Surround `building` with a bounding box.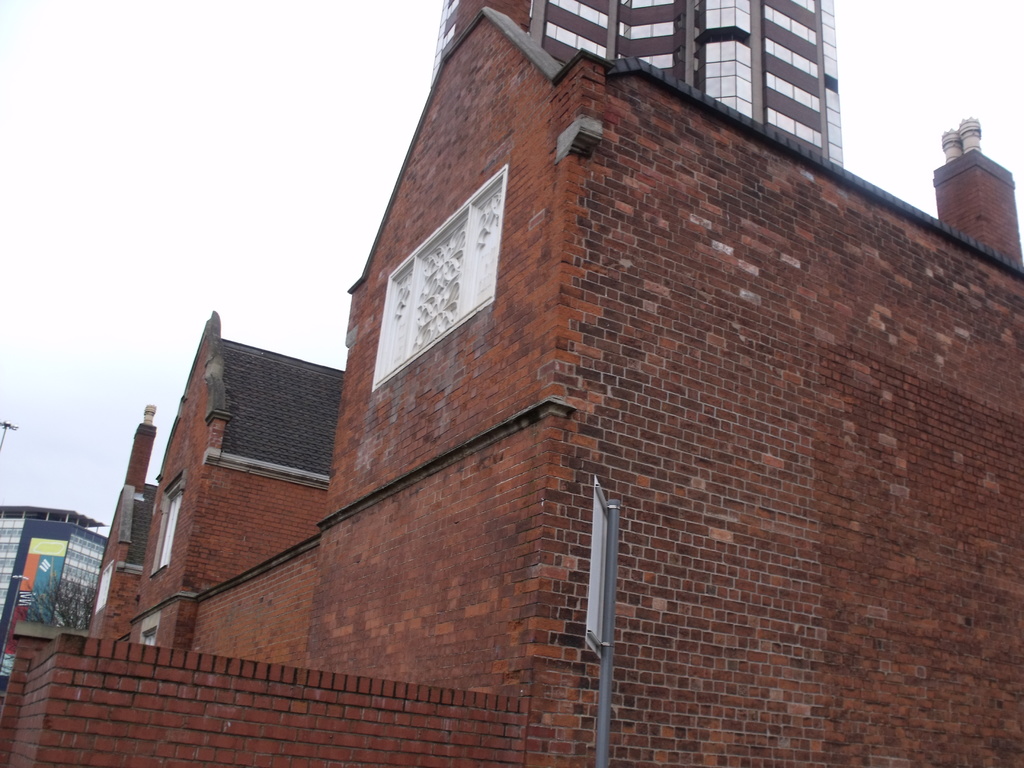
(0,0,1023,767).
